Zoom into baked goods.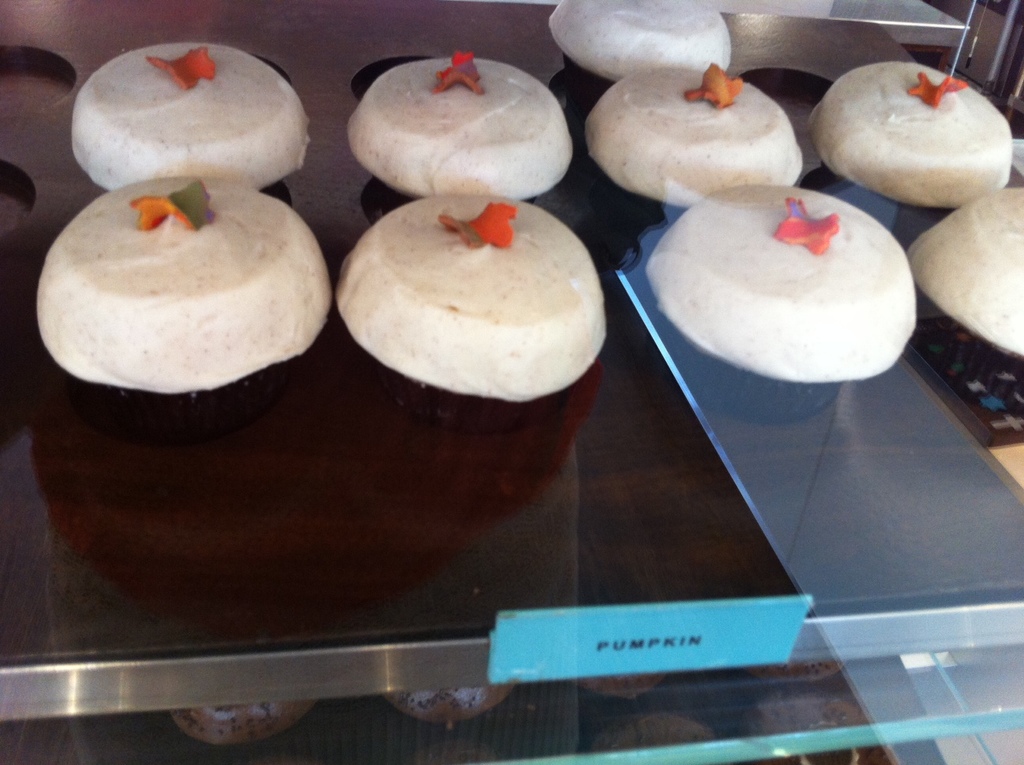
Zoom target: <box>905,184,1023,358</box>.
